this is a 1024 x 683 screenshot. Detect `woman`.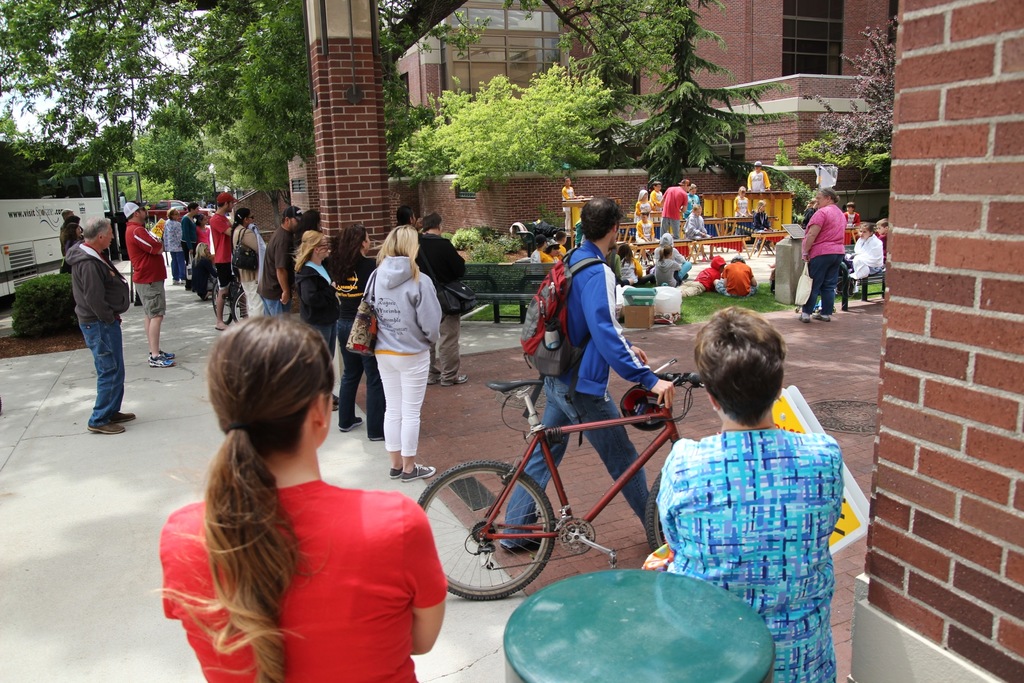
<box>324,218,384,430</box>.
